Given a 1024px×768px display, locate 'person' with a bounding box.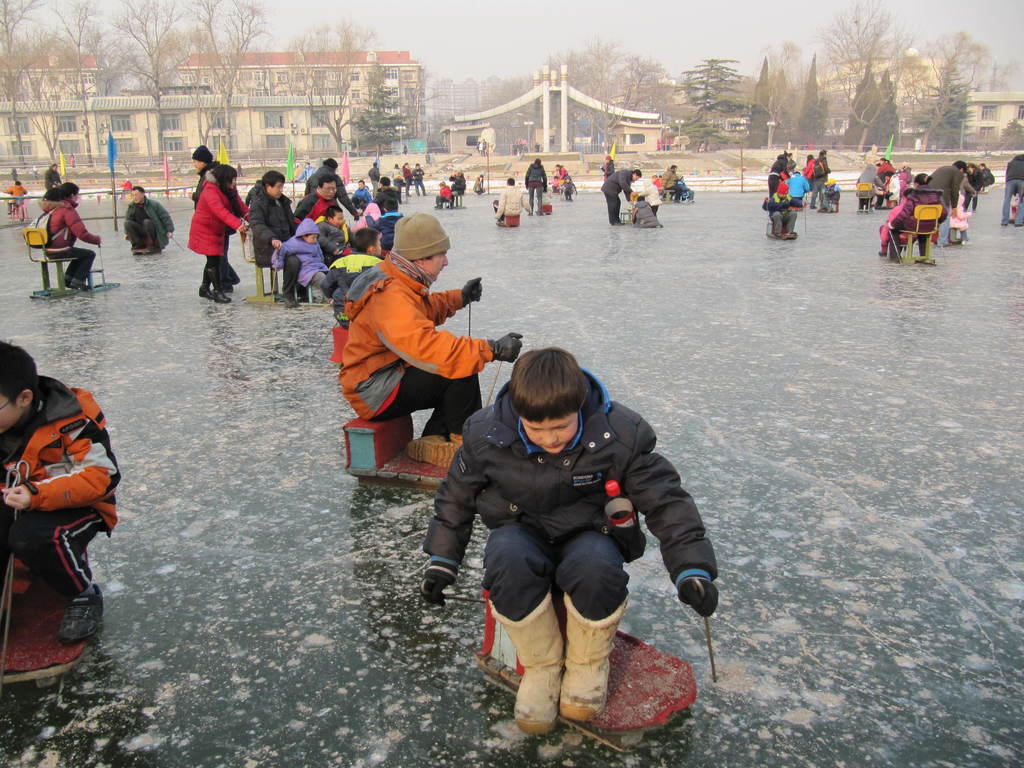
Located: bbox=(190, 158, 252, 302).
